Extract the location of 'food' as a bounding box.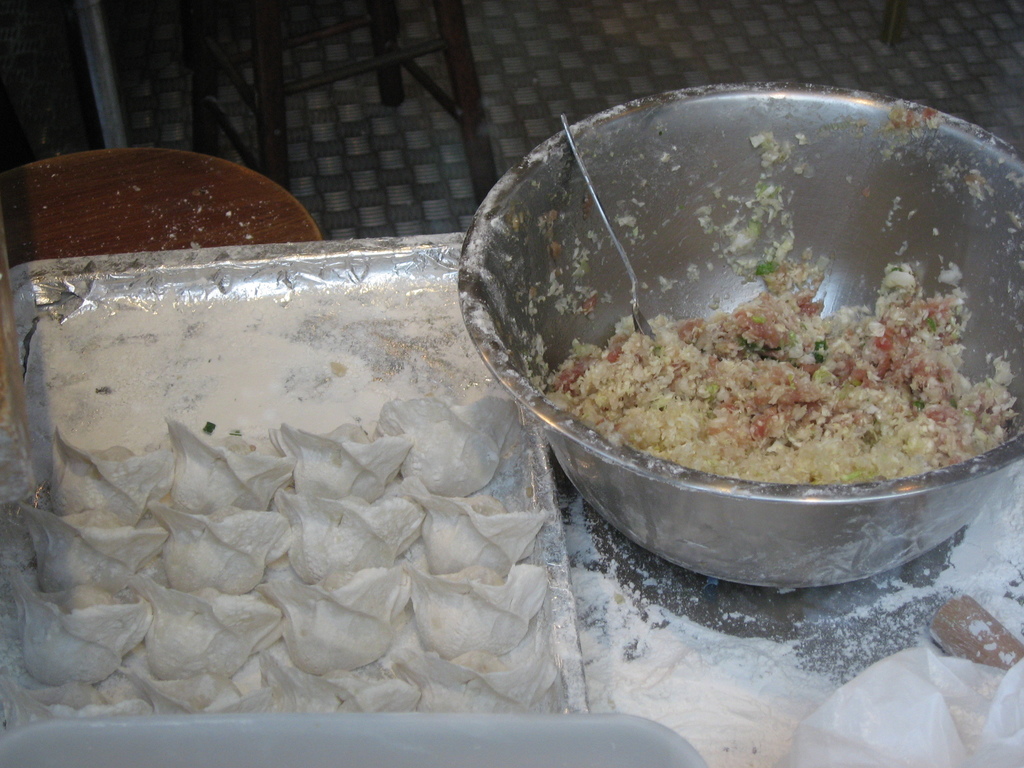
x1=132 y1=584 x2=280 y2=680.
